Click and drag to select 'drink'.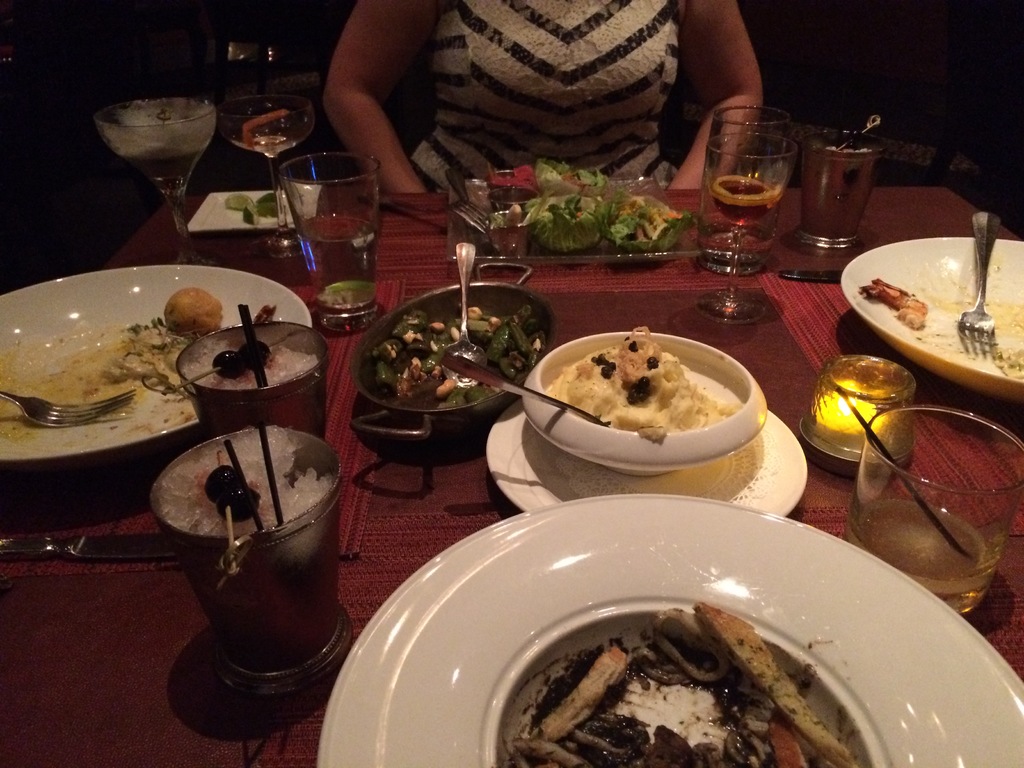
Selection: [left=172, top=320, right=327, bottom=440].
